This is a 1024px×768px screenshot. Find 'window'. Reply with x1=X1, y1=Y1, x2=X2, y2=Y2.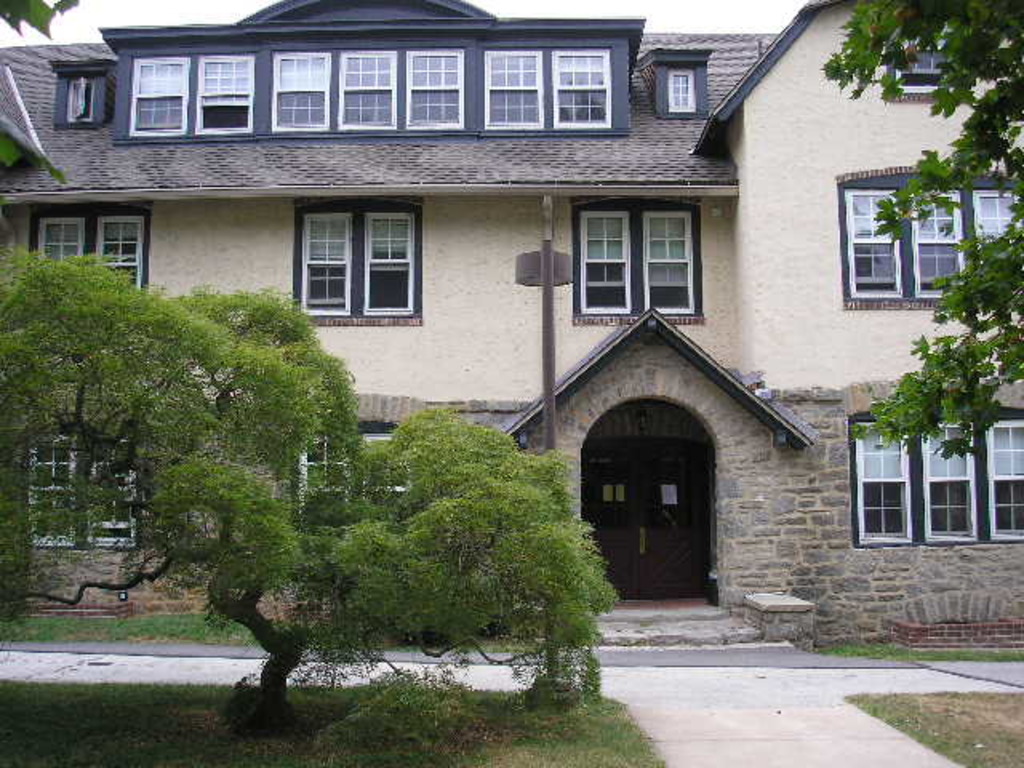
x1=194, y1=51, x2=253, y2=131.
